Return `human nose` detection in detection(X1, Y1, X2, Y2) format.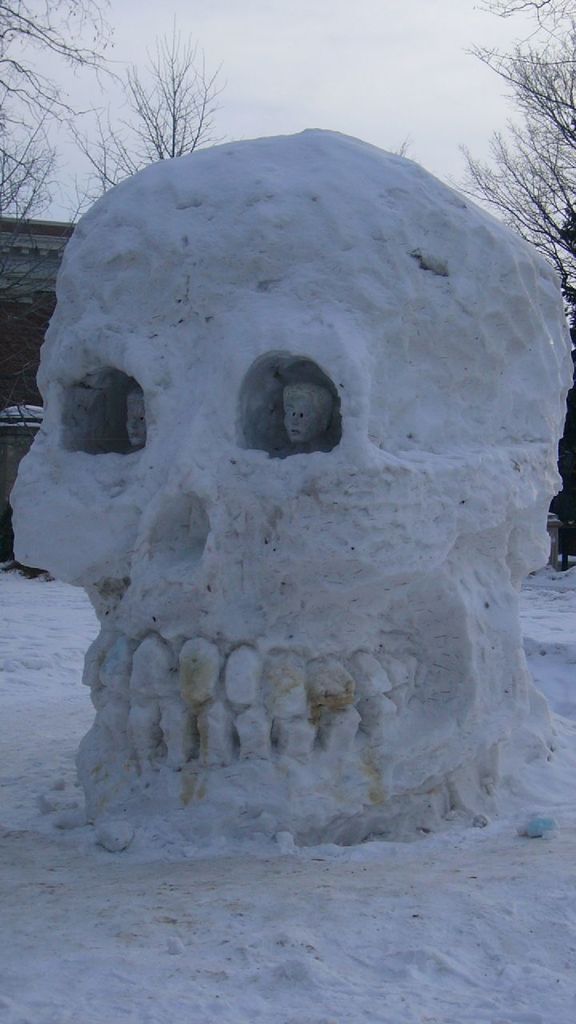
detection(289, 413, 299, 424).
